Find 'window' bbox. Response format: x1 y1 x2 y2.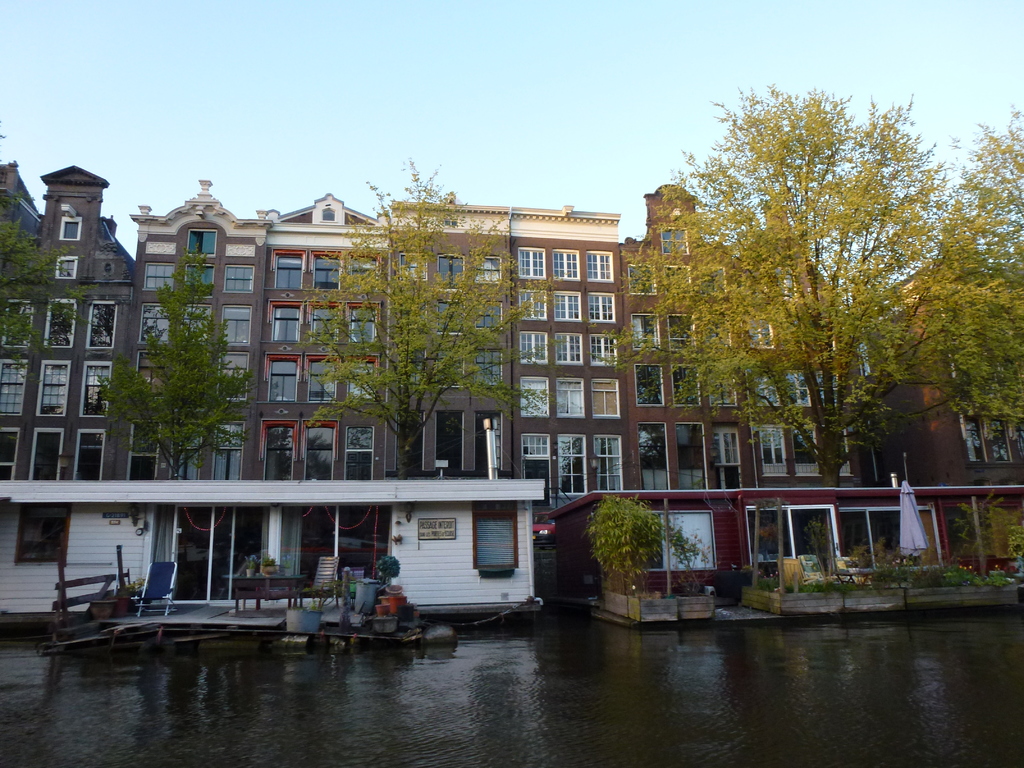
184 229 218 259.
